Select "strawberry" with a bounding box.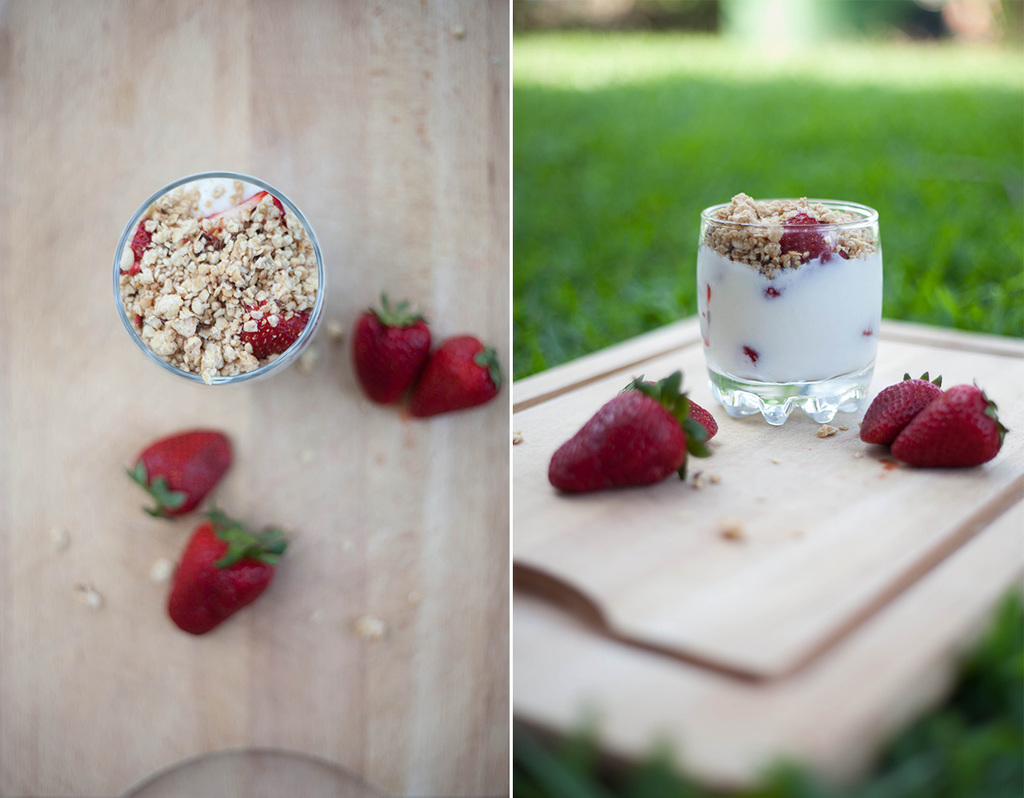
[882, 381, 1010, 471].
